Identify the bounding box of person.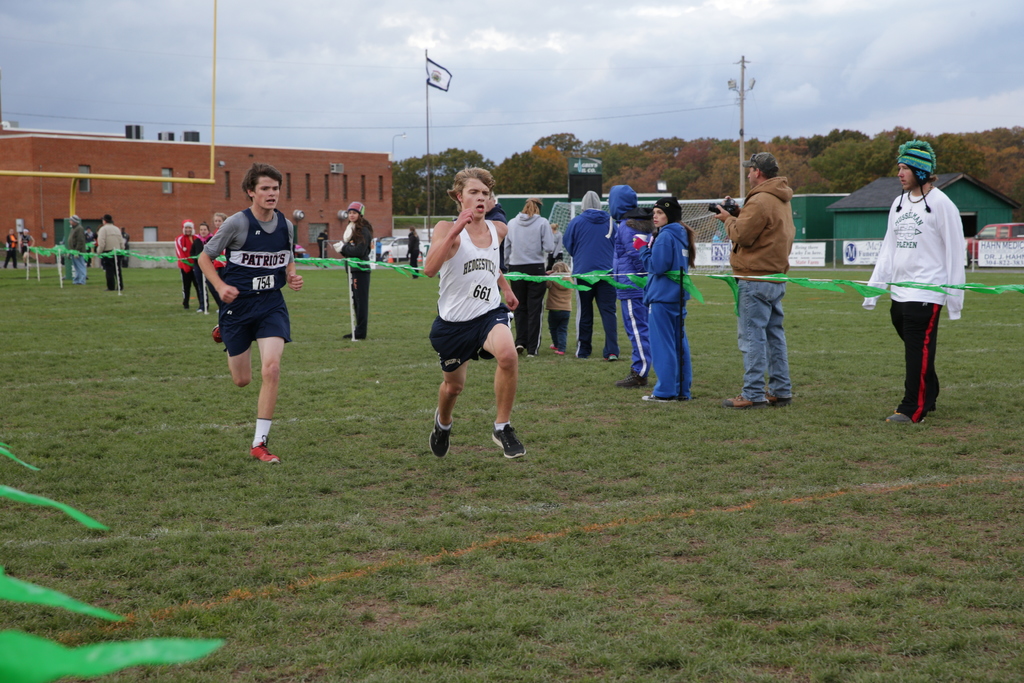
[540,254,568,347].
